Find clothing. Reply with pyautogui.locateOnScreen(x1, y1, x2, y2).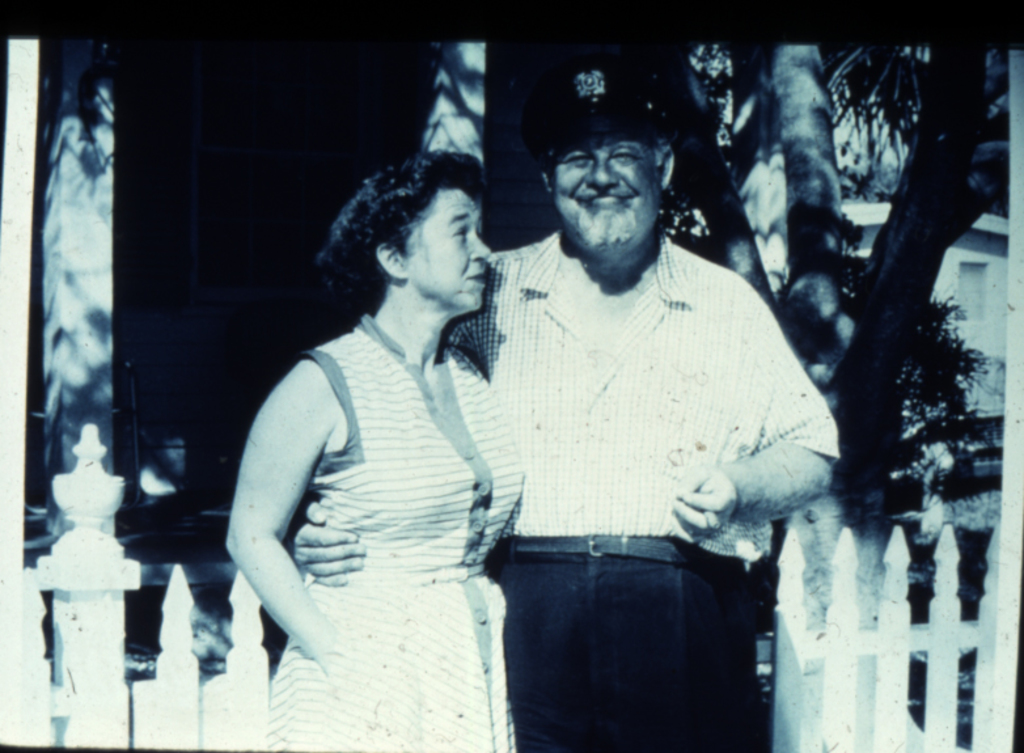
pyautogui.locateOnScreen(267, 312, 519, 752).
